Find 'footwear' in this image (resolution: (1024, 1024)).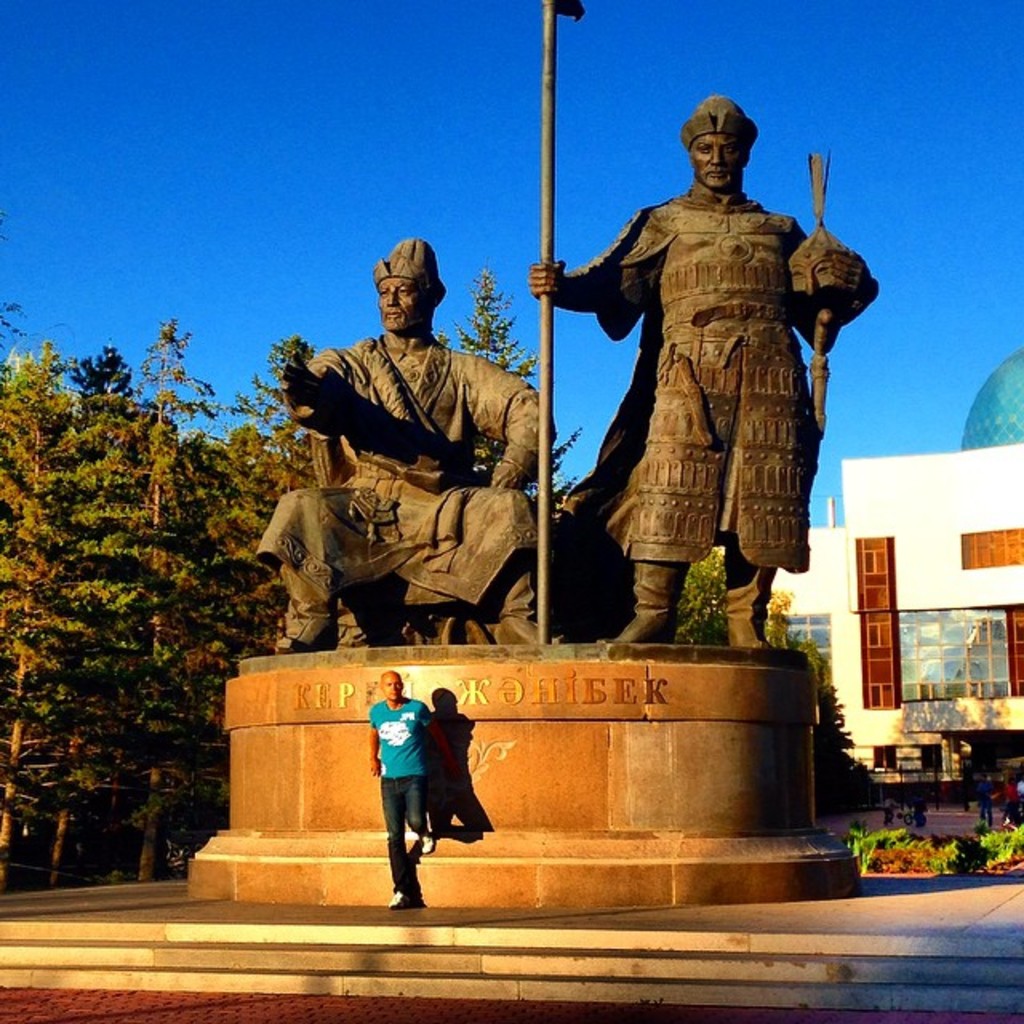
(496, 611, 568, 643).
